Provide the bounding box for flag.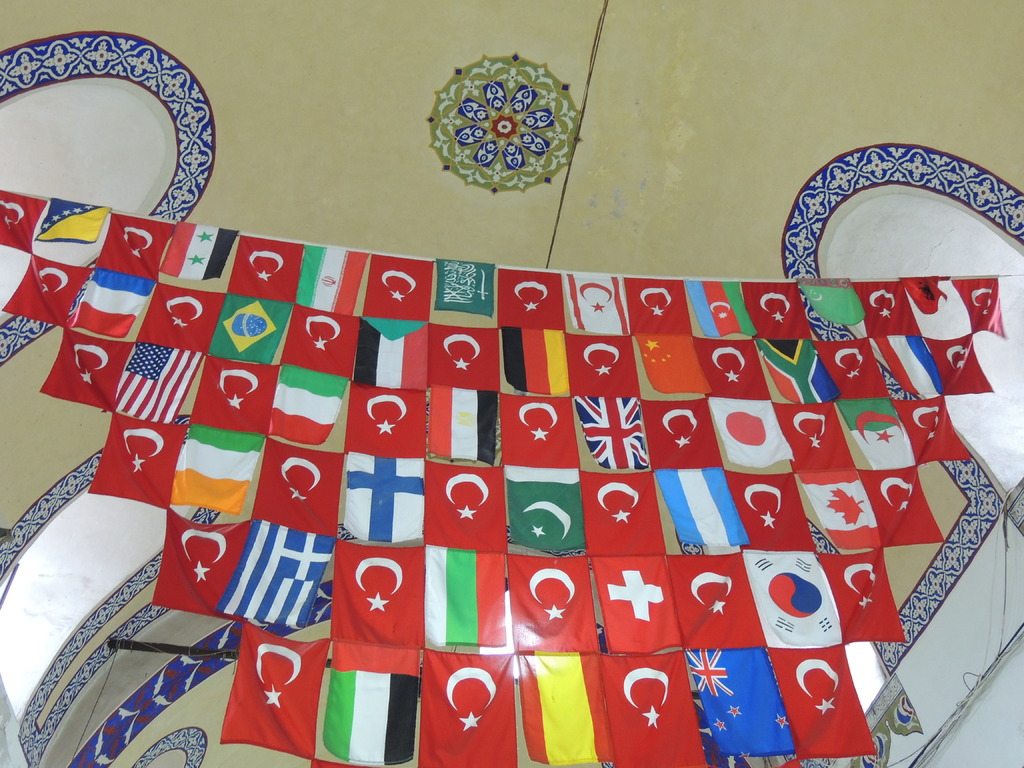
956, 278, 1007, 342.
